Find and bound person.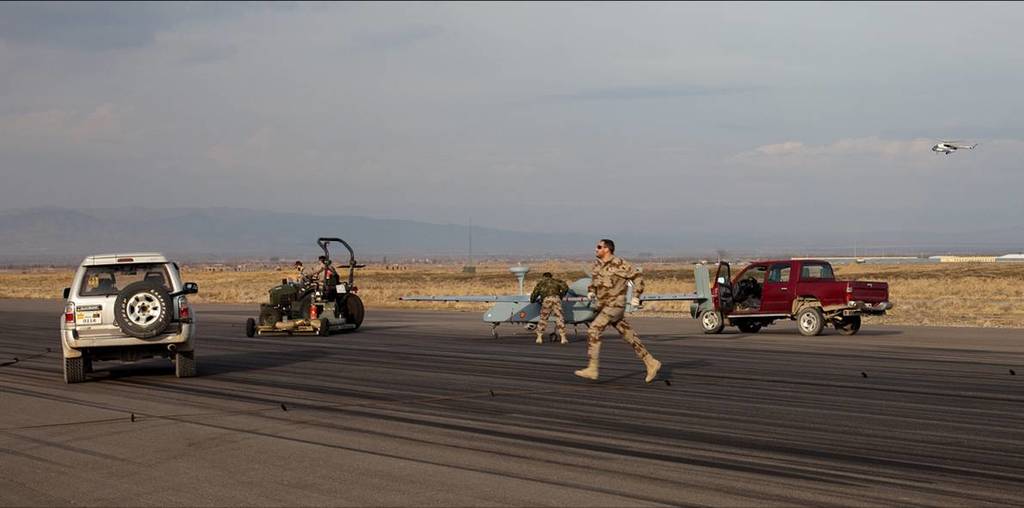
Bound: [left=527, top=267, right=572, bottom=348].
